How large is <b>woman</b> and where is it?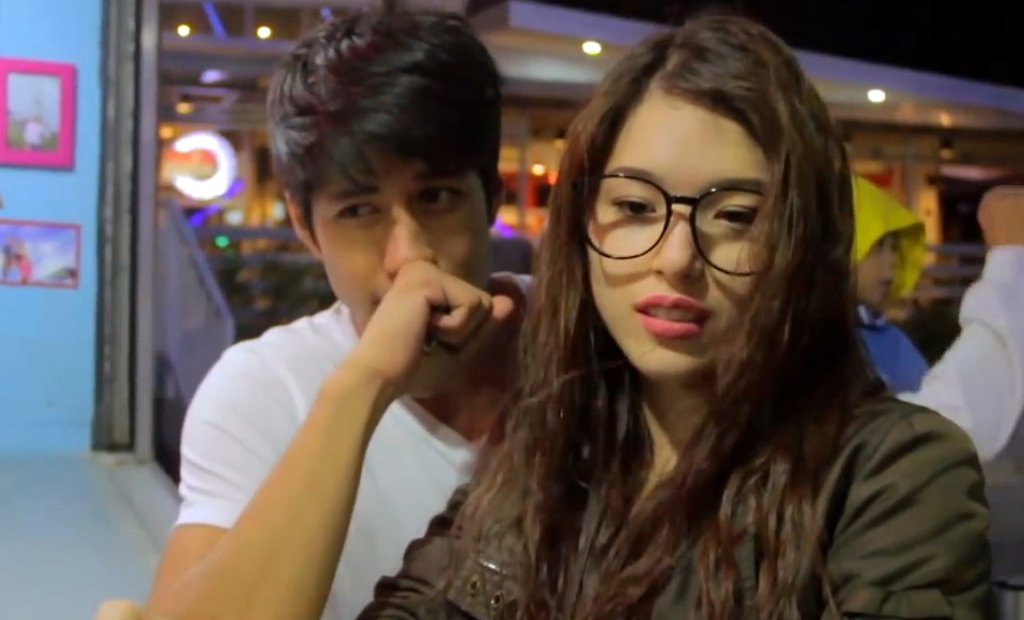
Bounding box: 387,30,960,619.
